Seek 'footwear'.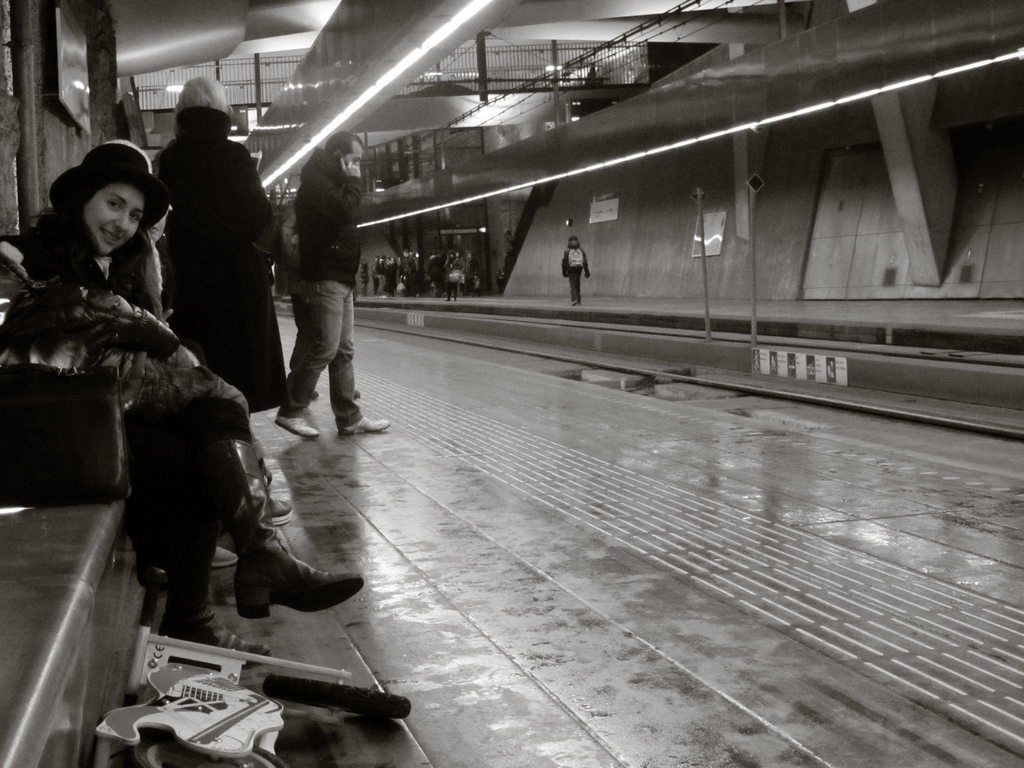
[159, 502, 275, 673].
